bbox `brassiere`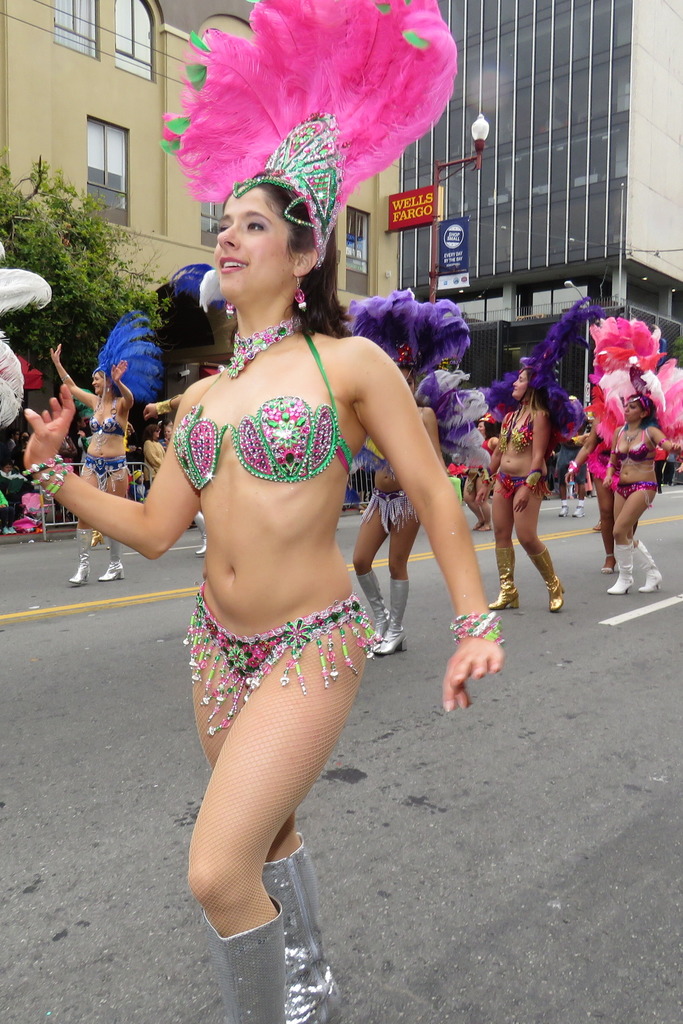
x1=89 y1=398 x2=122 y2=438
